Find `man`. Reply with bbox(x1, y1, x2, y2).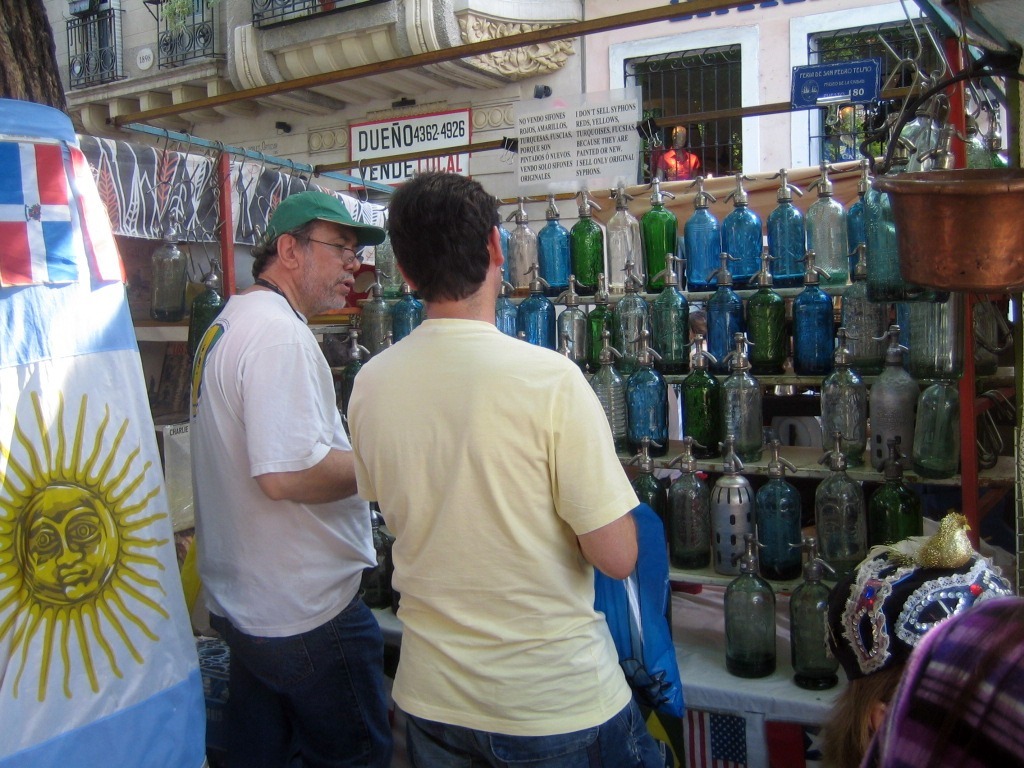
bbox(185, 187, 387, 767).
